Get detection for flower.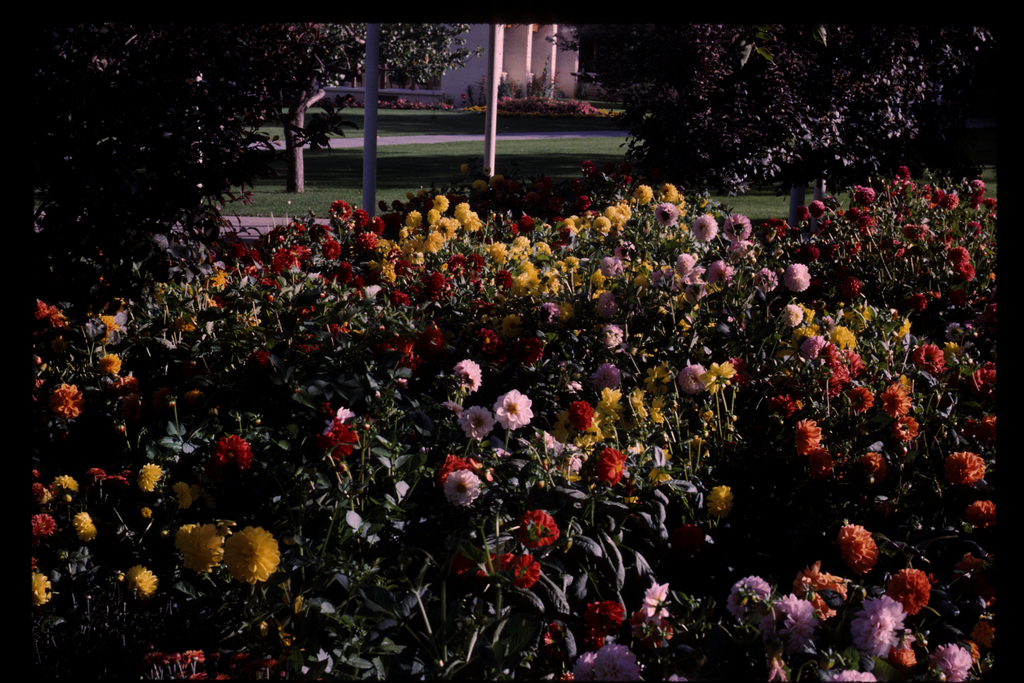
Detection: [895, 641, 918, 664].
